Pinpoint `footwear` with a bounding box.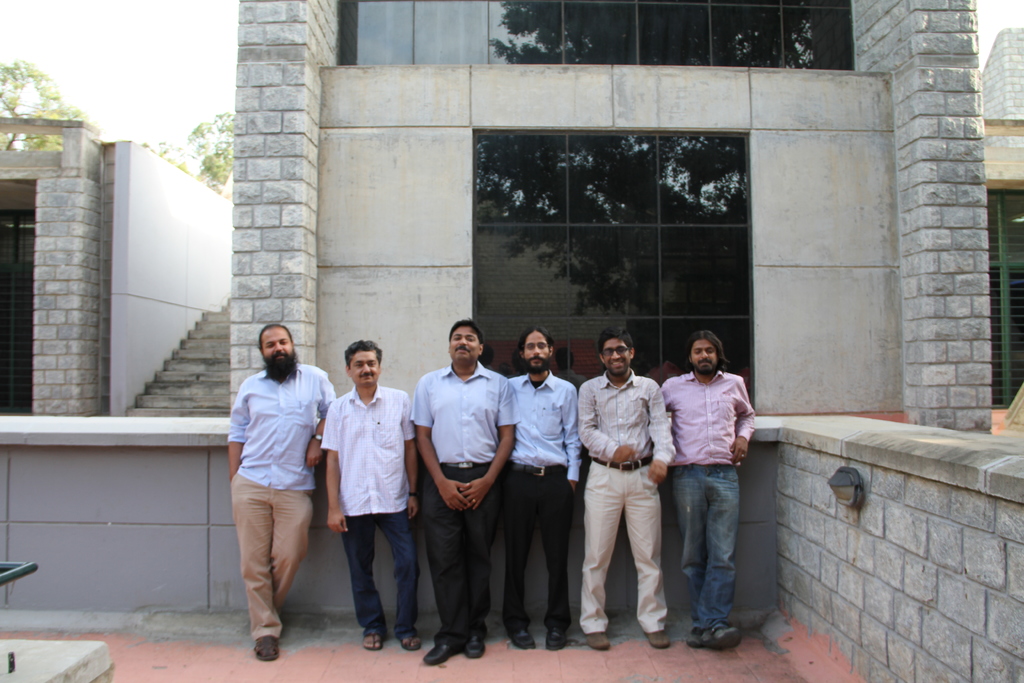
region(584, 630, 612, 651).
